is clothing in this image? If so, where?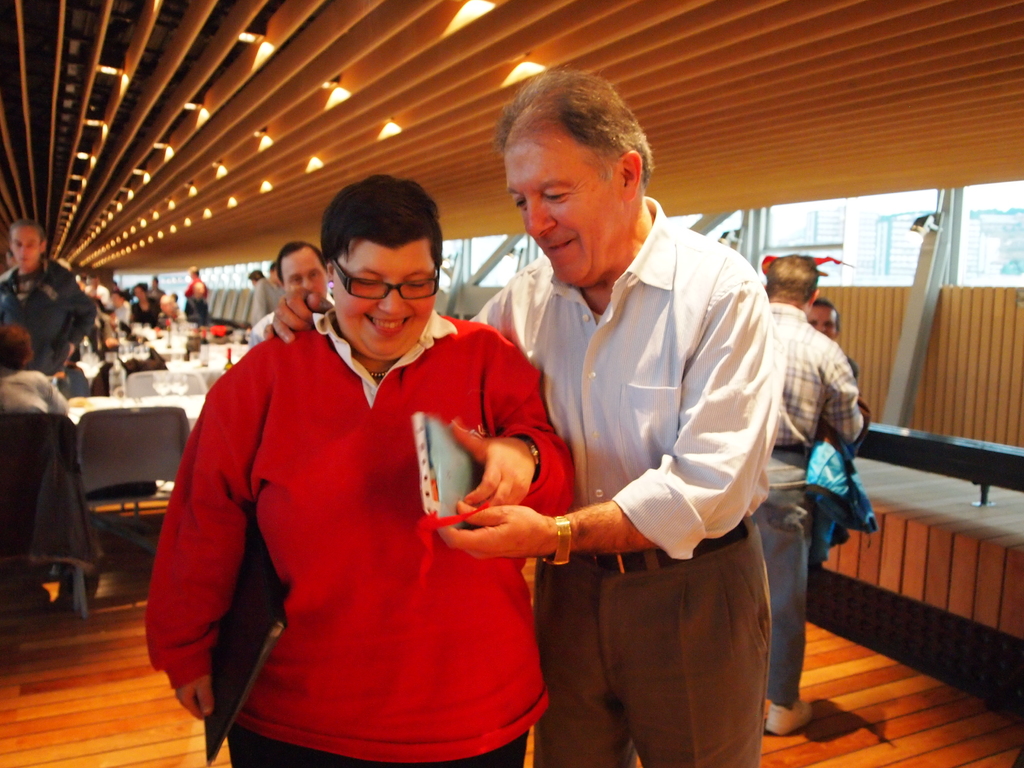
Yes, at l=152, t=289, r=543, b=748.
